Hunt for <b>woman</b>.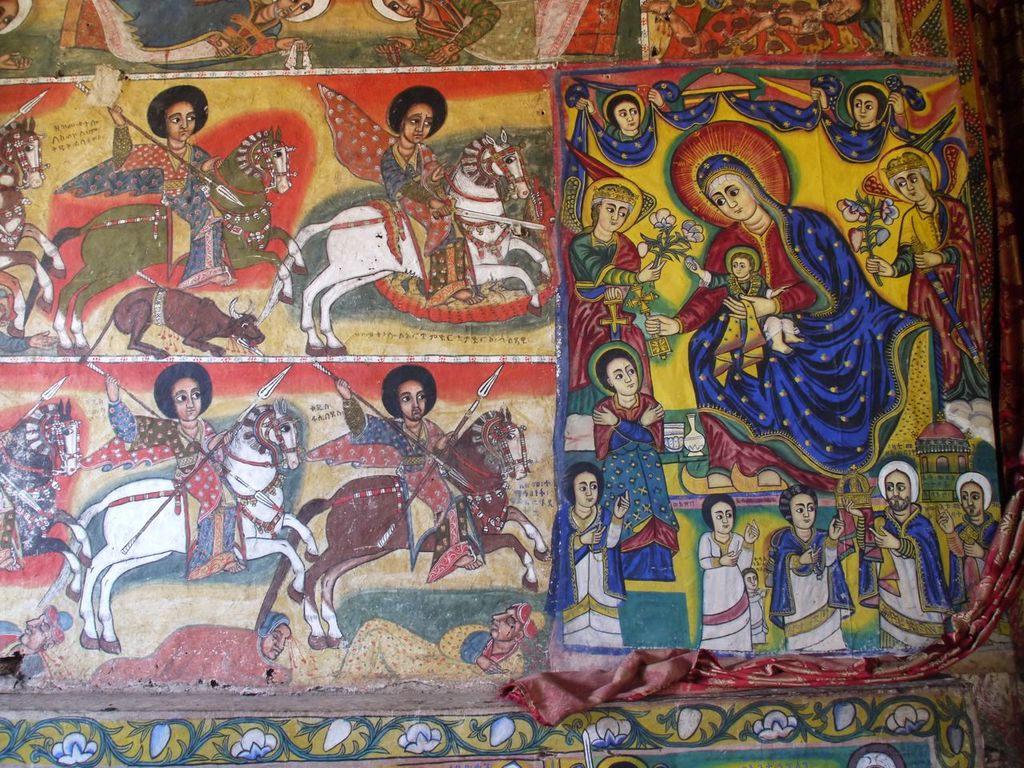
Hunted down at locate(646, 110, 934, 474).
